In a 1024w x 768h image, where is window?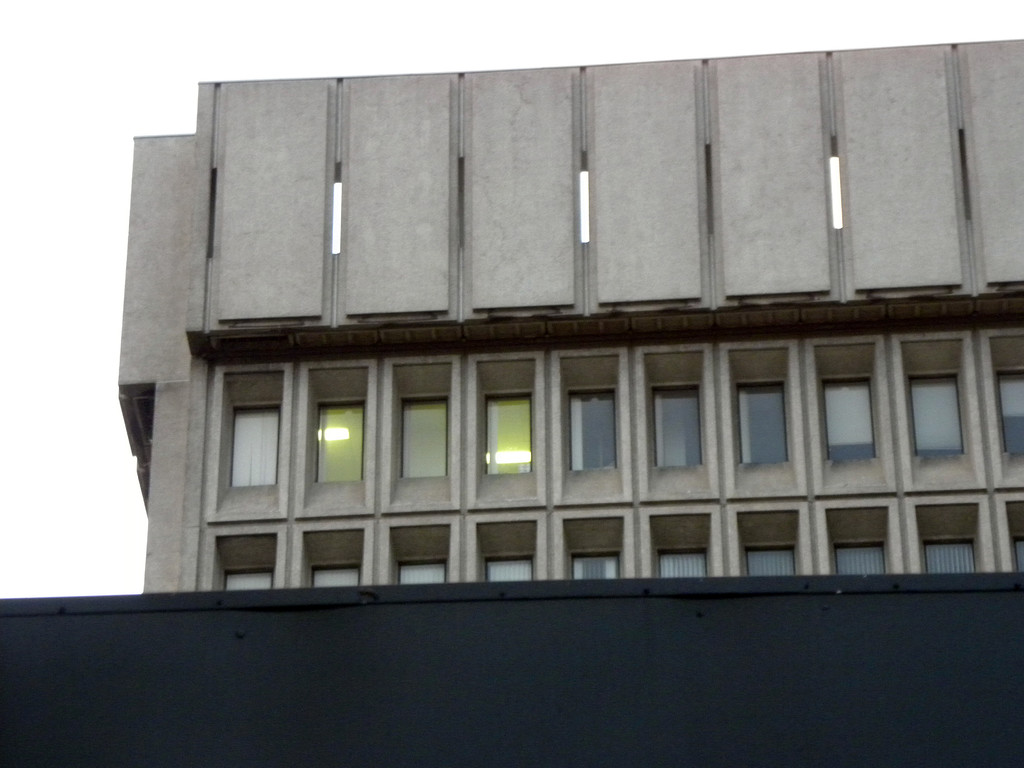
crop(302, 548, 367, 600).
